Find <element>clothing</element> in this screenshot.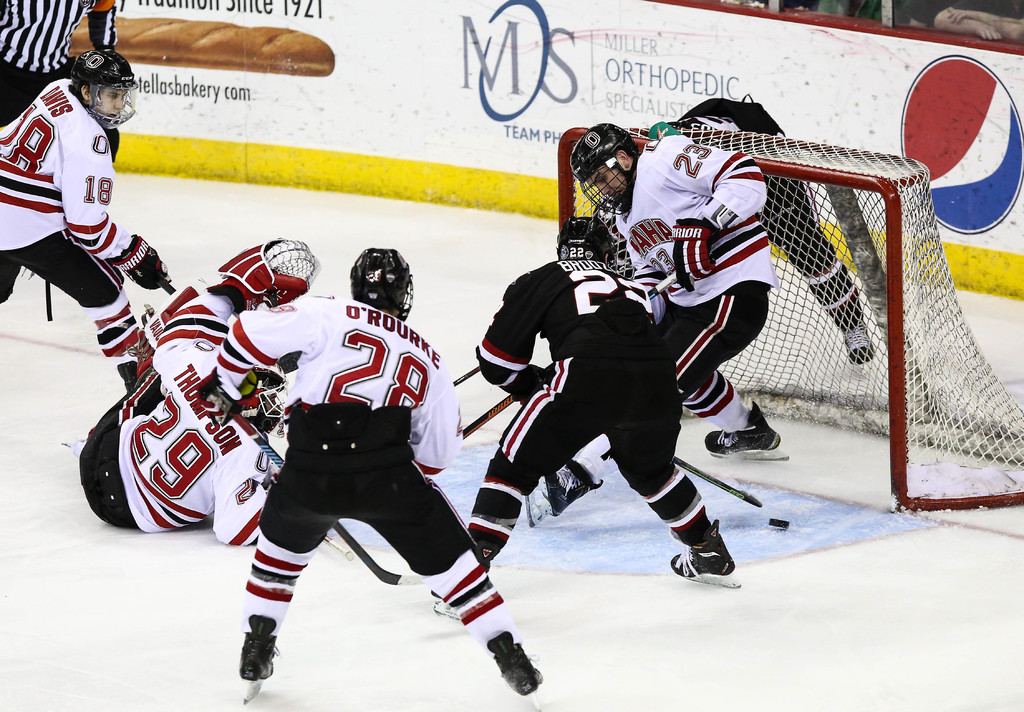
The bounding box for <element>clothing</element> is (609,96,867,332).
